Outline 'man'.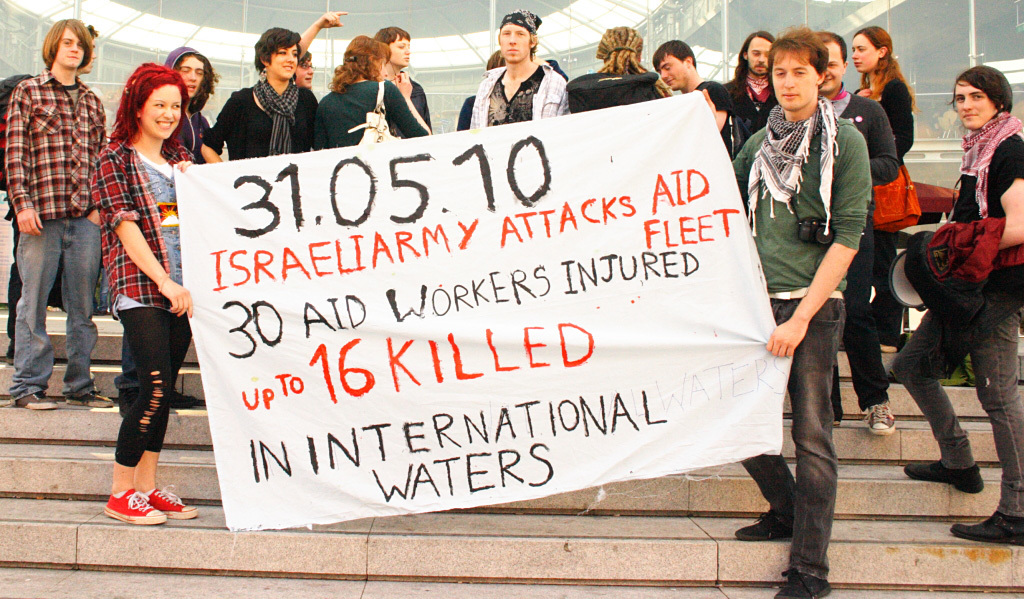
Outline: 163:43:213:169.
